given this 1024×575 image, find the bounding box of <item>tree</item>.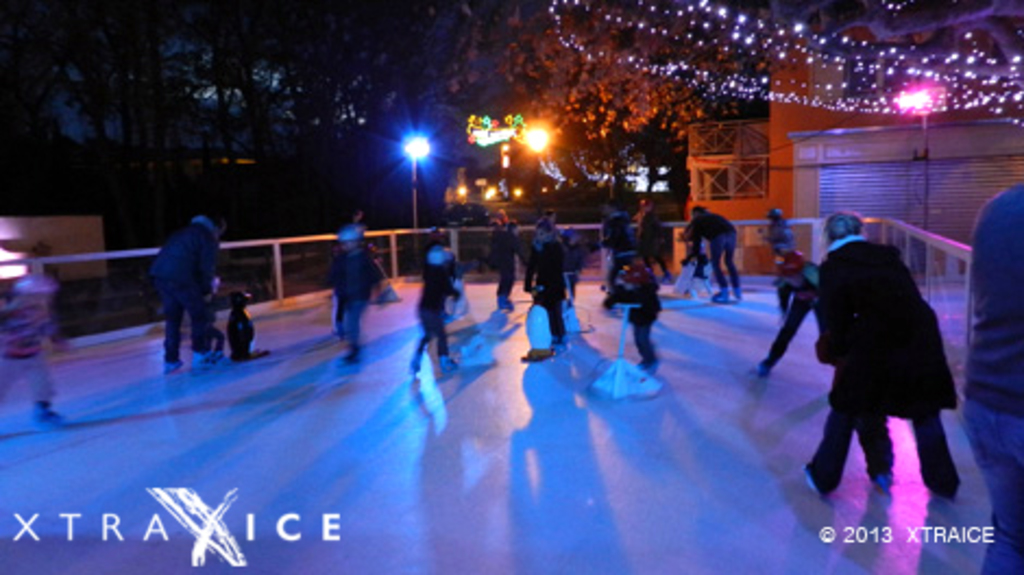
490,2,758,181.
